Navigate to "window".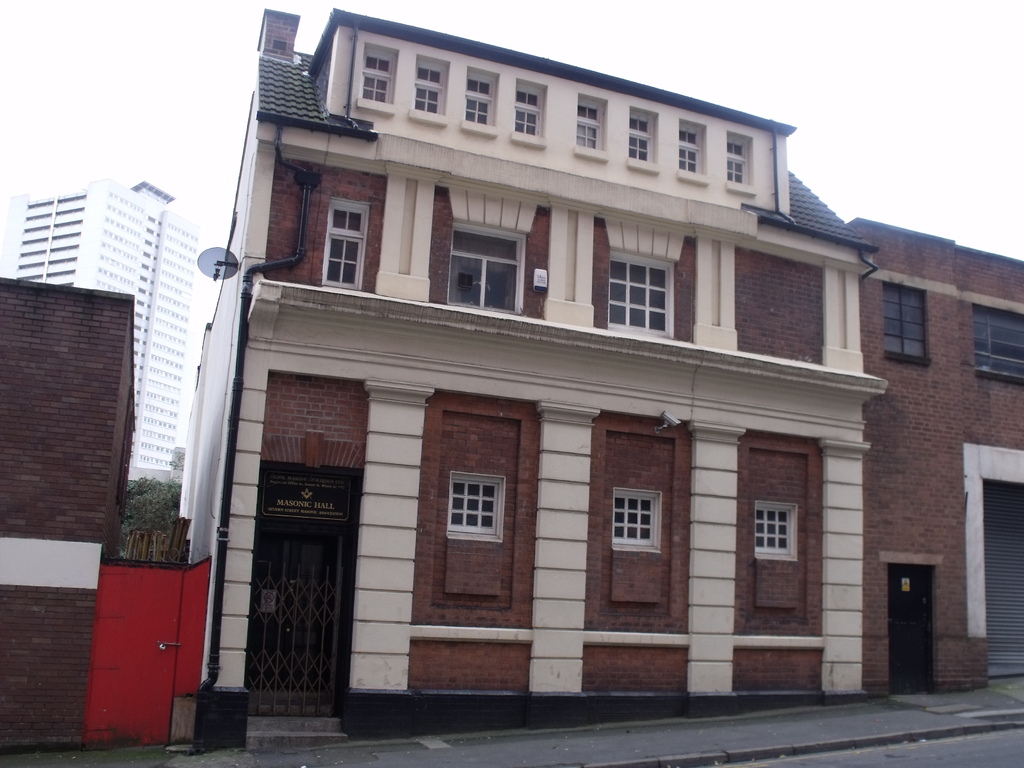
Navigation target: 358 52 392 104.
